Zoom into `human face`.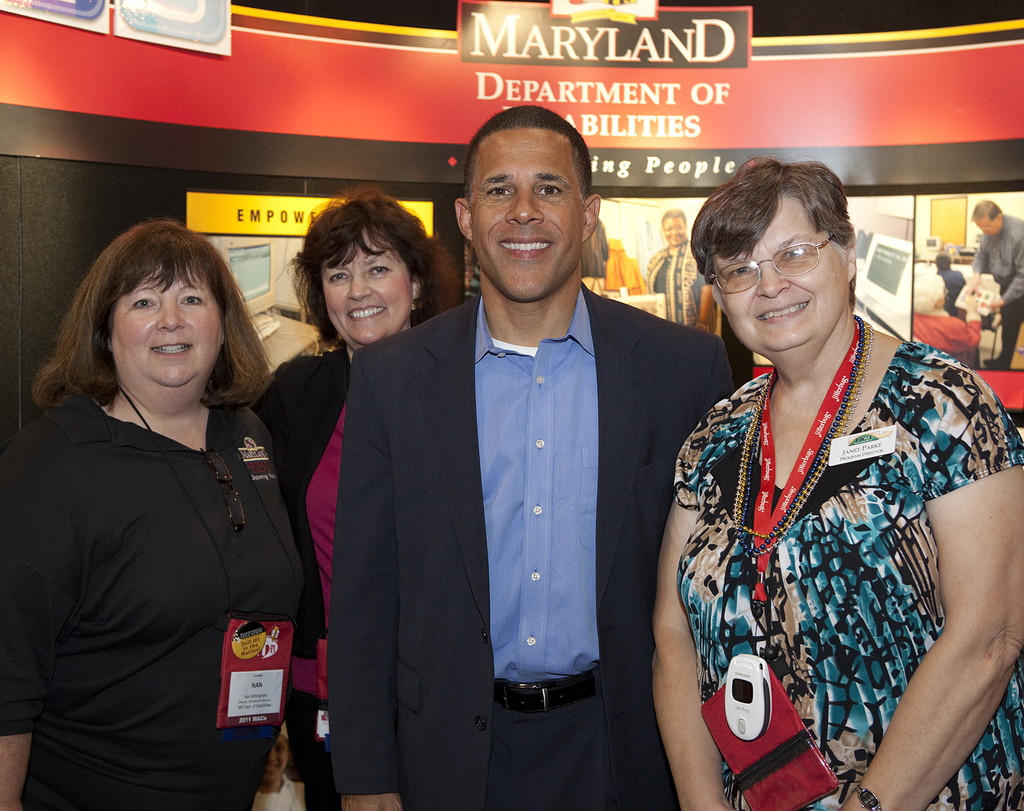
Zoom target: (x1=261, y1=737, x2=284, y2=781).
